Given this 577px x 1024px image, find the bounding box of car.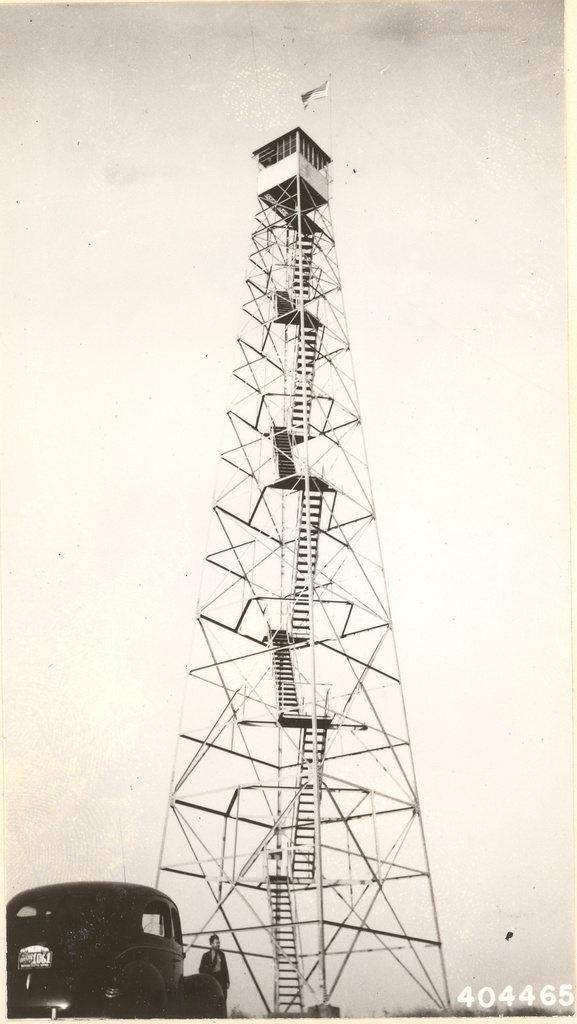
[0,858,224,1017].
